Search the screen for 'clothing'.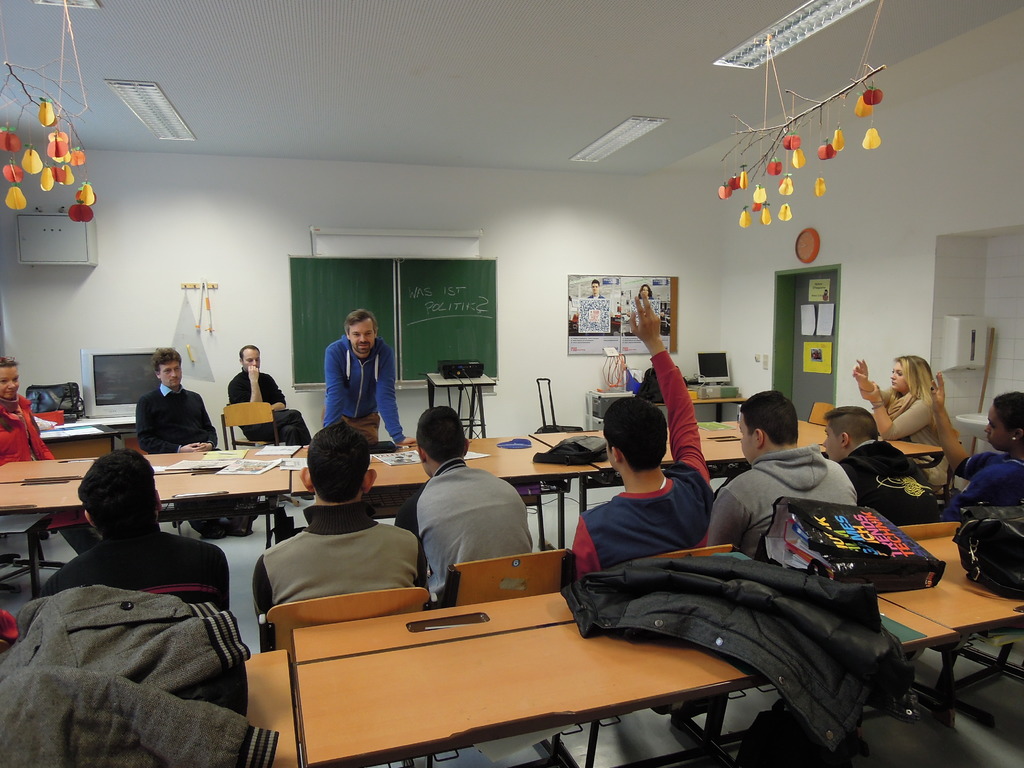
Found at 131 387 217 450.
